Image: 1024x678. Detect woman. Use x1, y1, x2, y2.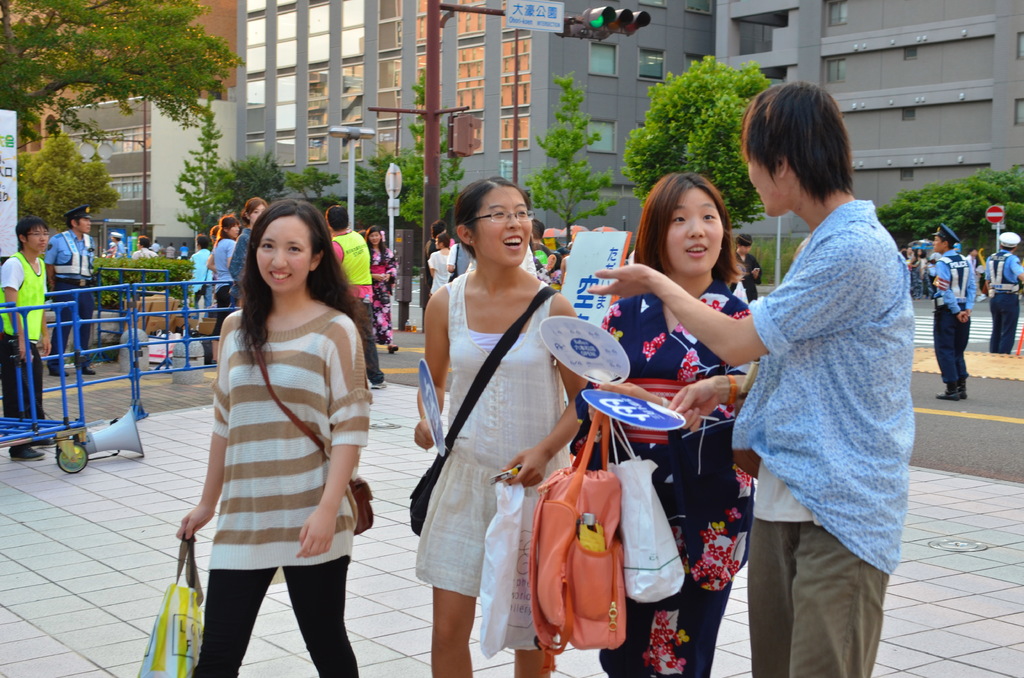
568, 170, 767, 677.
